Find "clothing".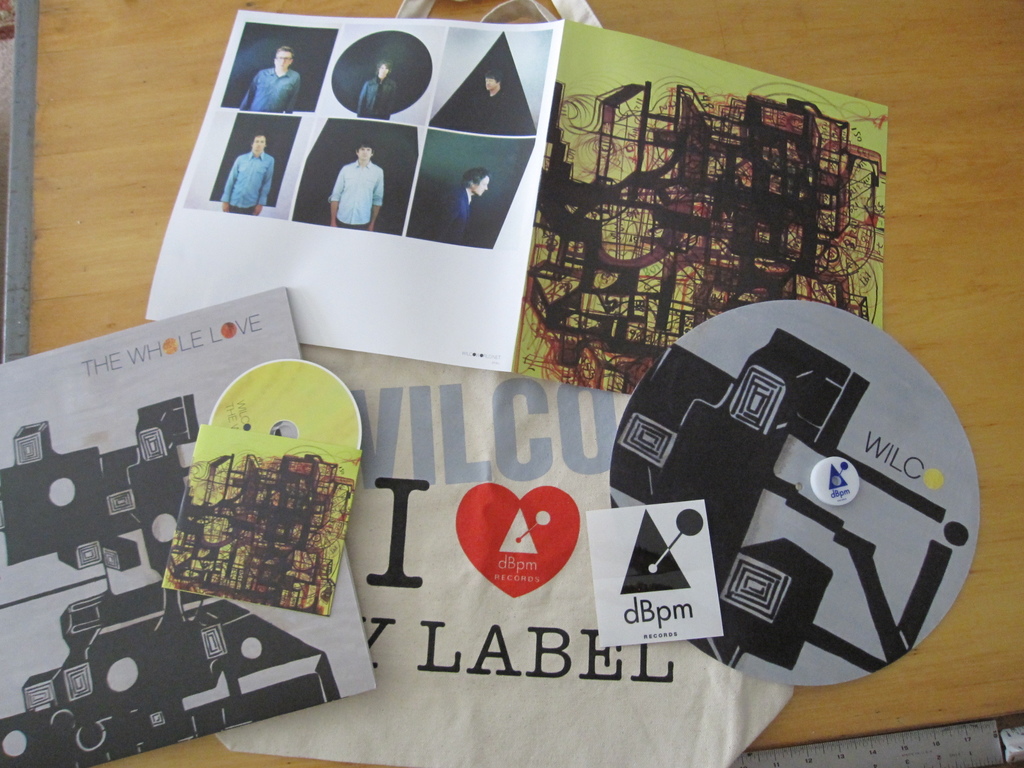
crop(329, 161, 383, 228).
